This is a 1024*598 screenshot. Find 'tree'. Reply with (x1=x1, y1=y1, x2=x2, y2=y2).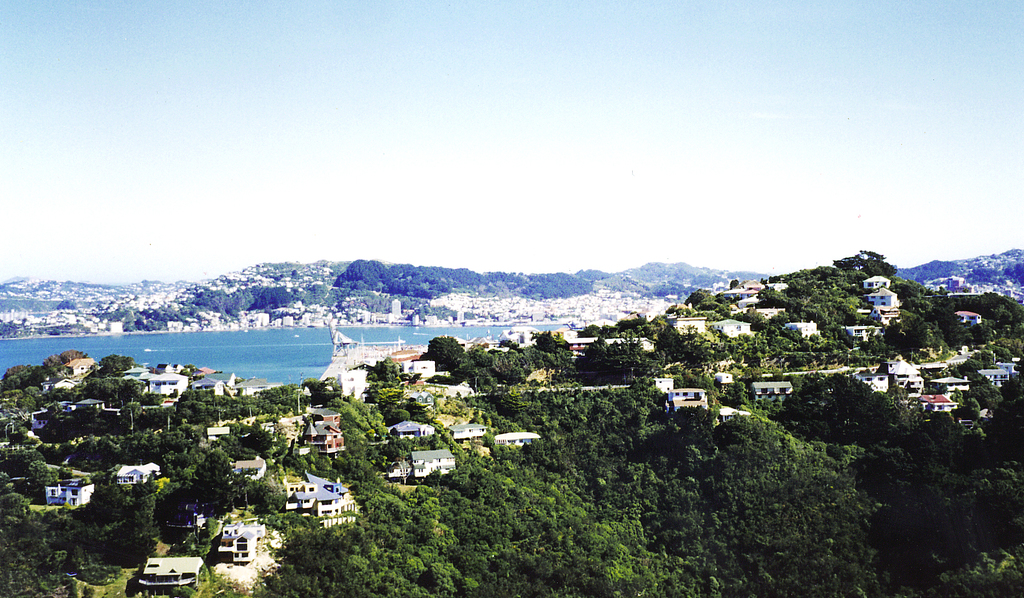
(x1=180, y1=366, x2=198, y2=382).
